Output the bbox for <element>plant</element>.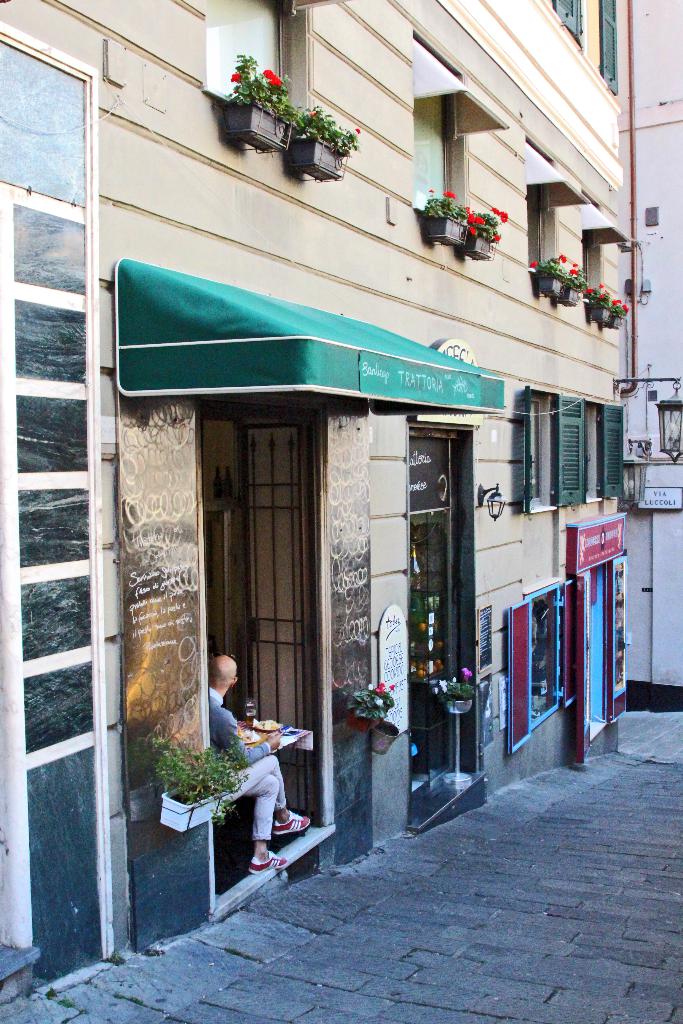
locate(420, 188, 477, 235).
